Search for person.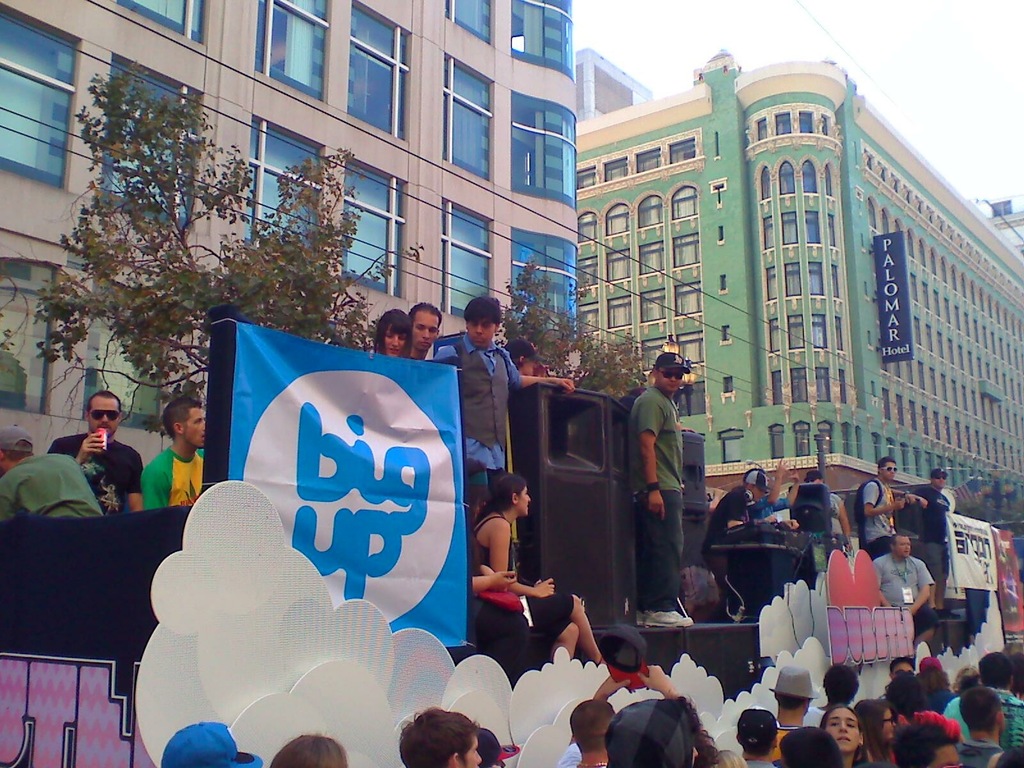
Found at 860,460,918,561.
